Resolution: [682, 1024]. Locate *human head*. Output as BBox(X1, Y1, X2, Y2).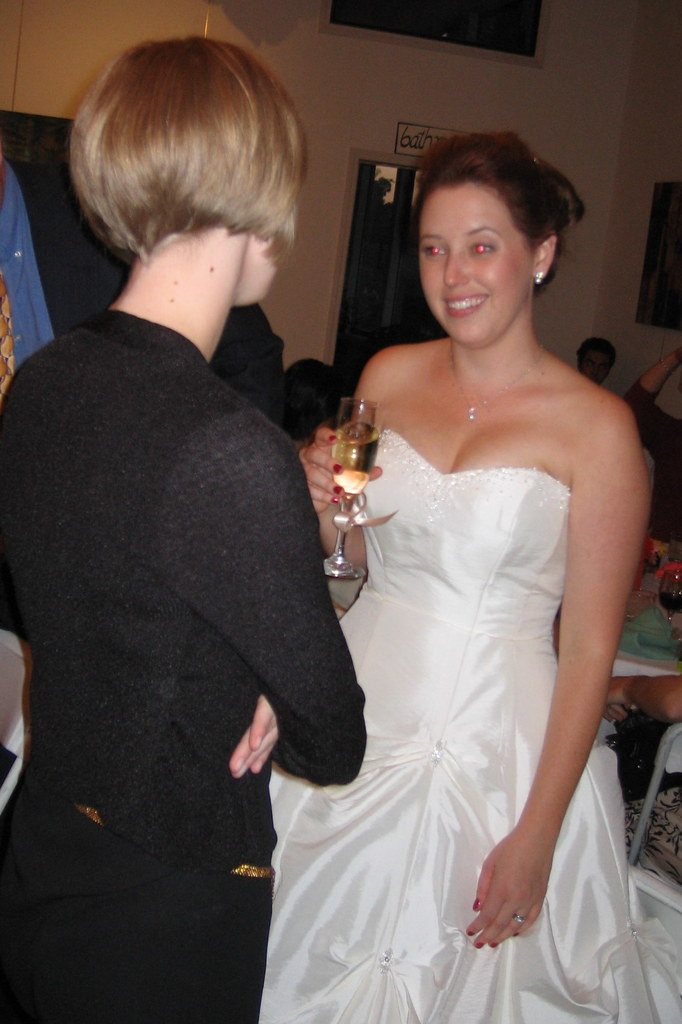
BBox(414, 135, 578, 344).
